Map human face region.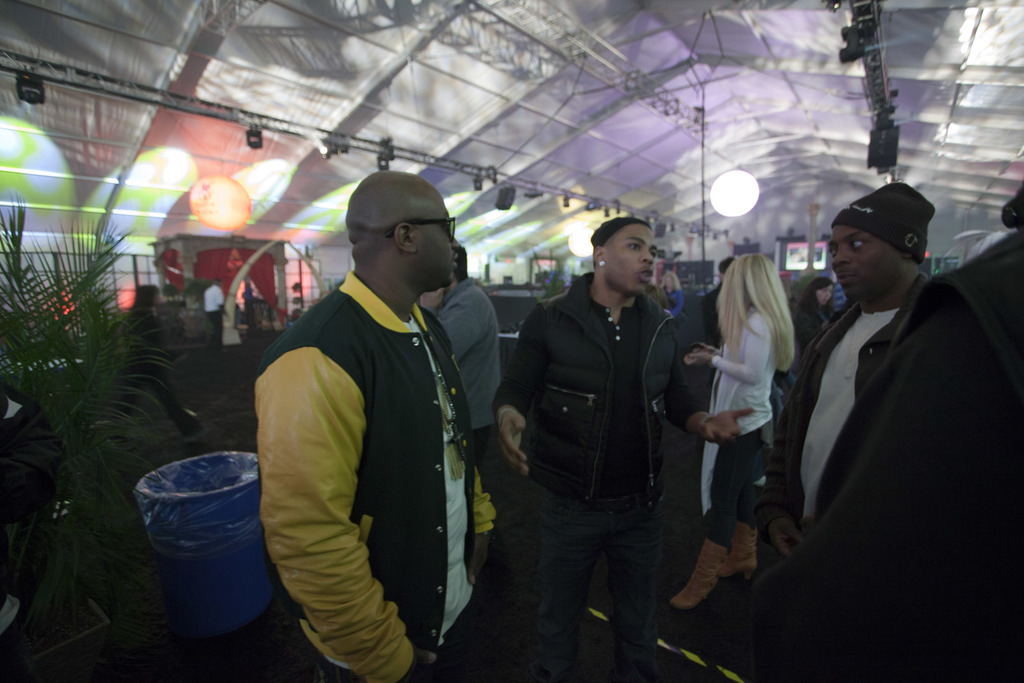
Mapped to pyautogui.locateOnScreen(607, 227, 661, 291).
